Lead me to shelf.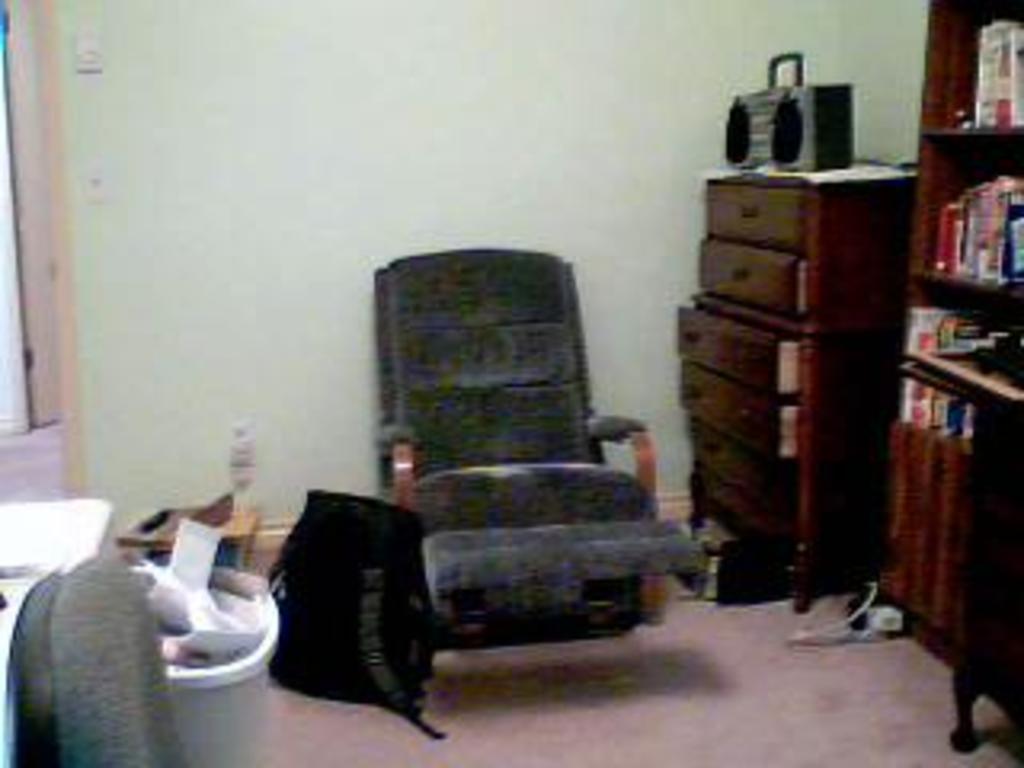
Lead to (x1=906, y1=285, x2=1021, y2=406).
